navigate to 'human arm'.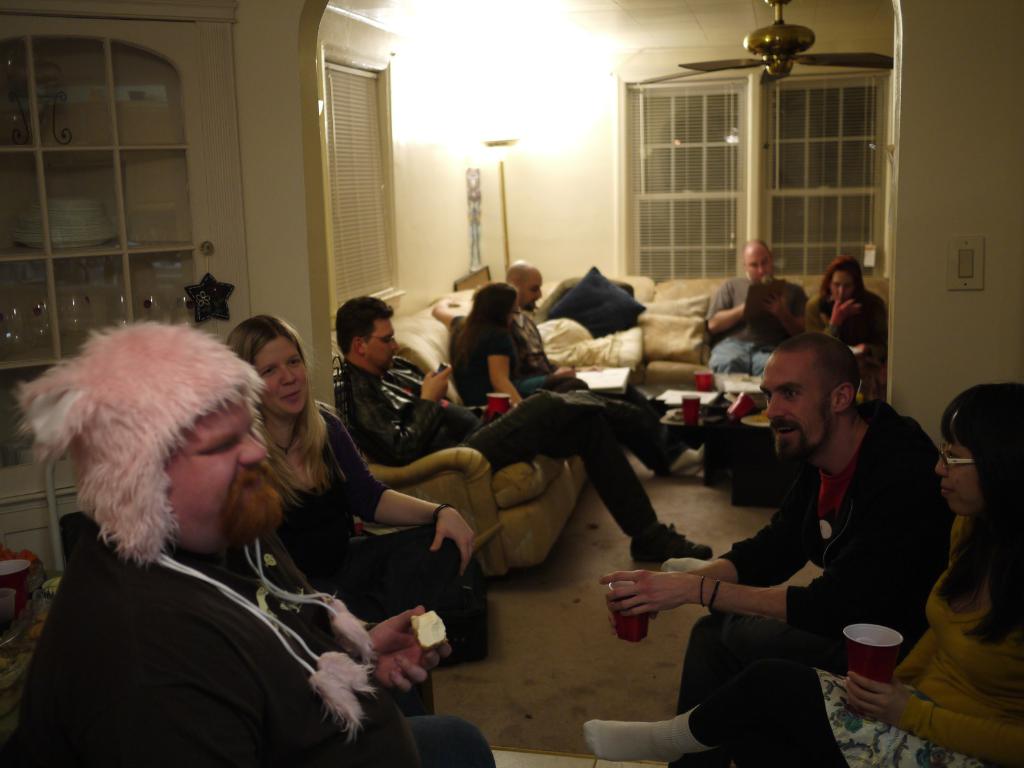
Navigation target: (844, 667, 1023, 764).
